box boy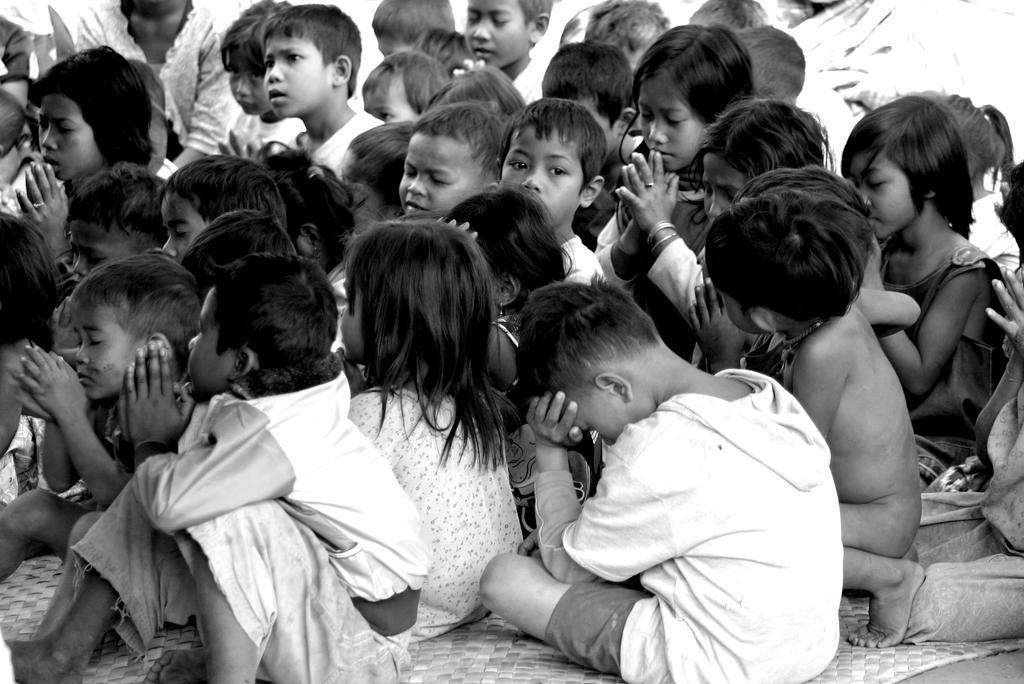
<region>397, 101, 509, 218</region>
